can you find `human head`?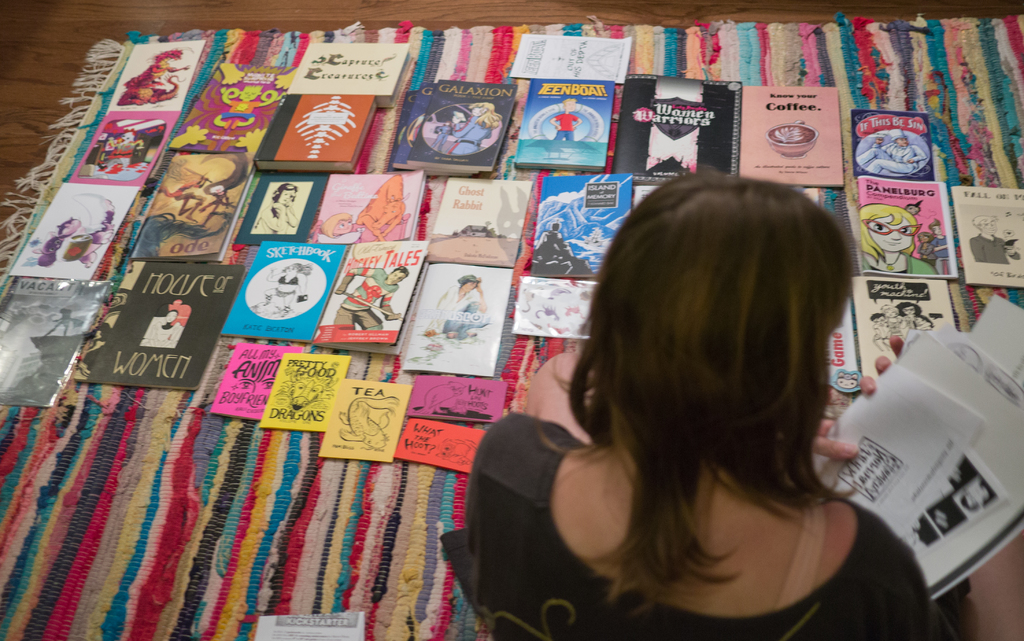
Yes, bounding box: [450, 110, 466, 126].
